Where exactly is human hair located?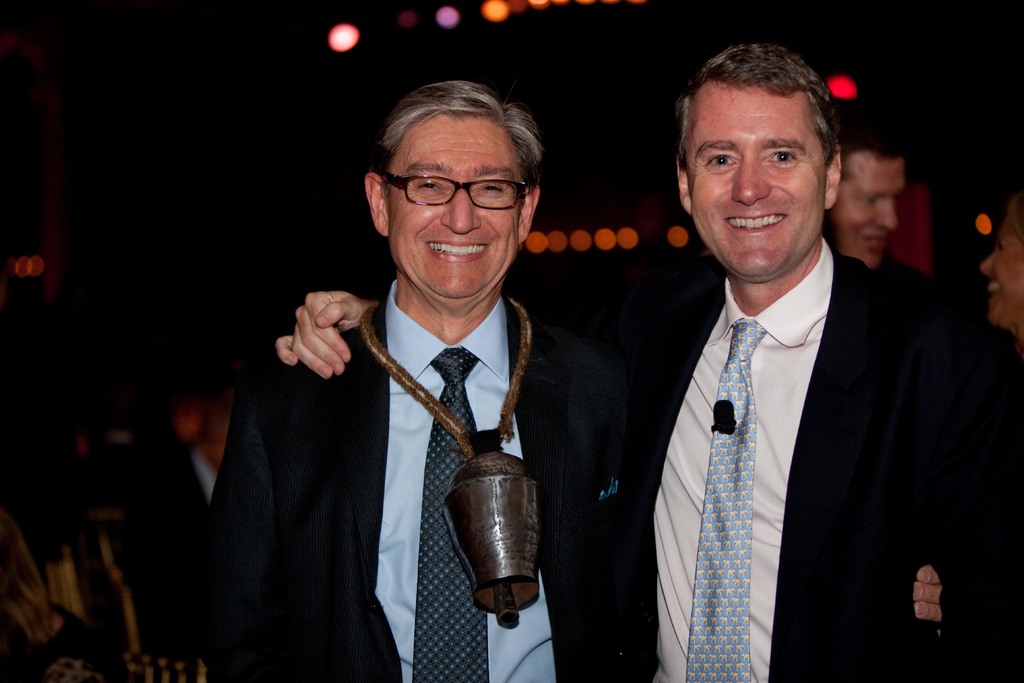
Its bounding box is locate(986, 183, 1023, 333).
